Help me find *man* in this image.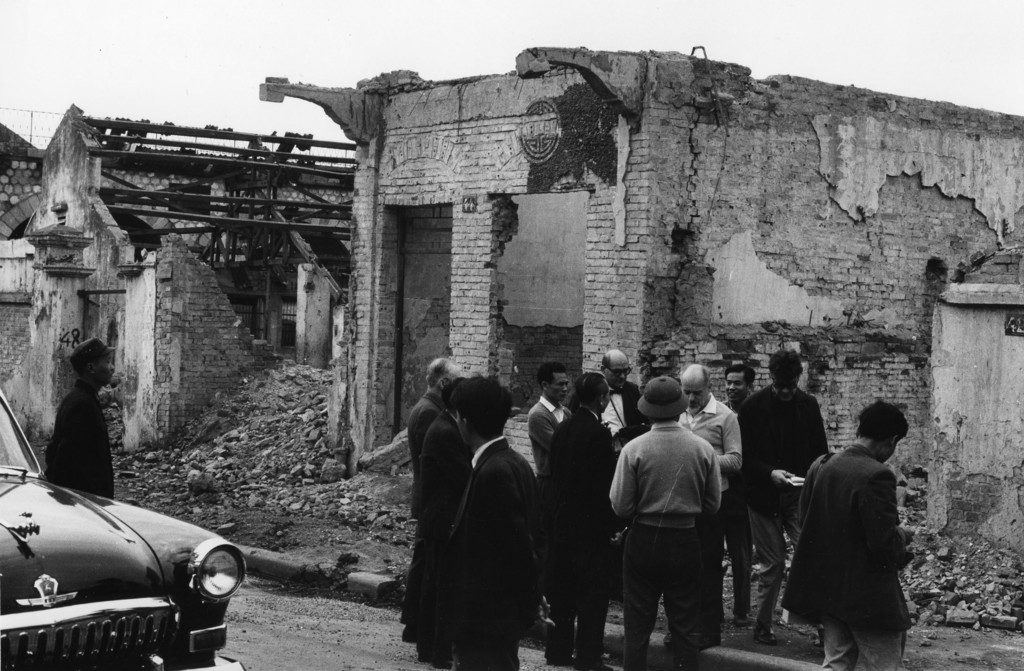
Found it: (left=429, top=380, right=547, bottom=664).
